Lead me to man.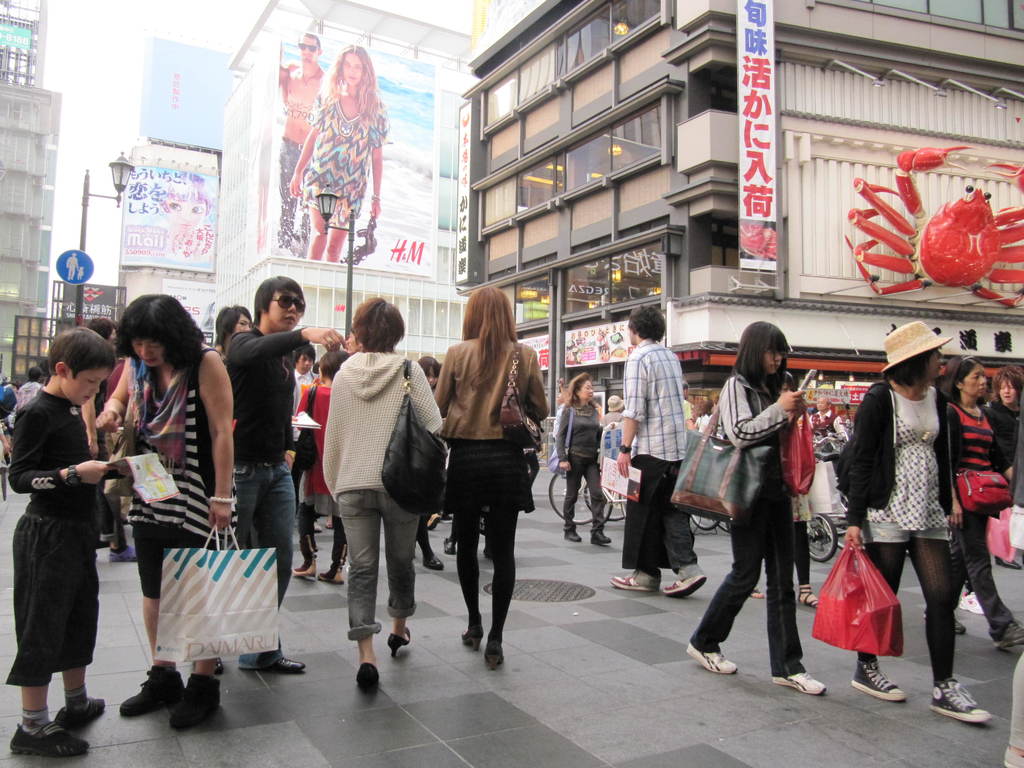
Lead to 684/378/697/428.
